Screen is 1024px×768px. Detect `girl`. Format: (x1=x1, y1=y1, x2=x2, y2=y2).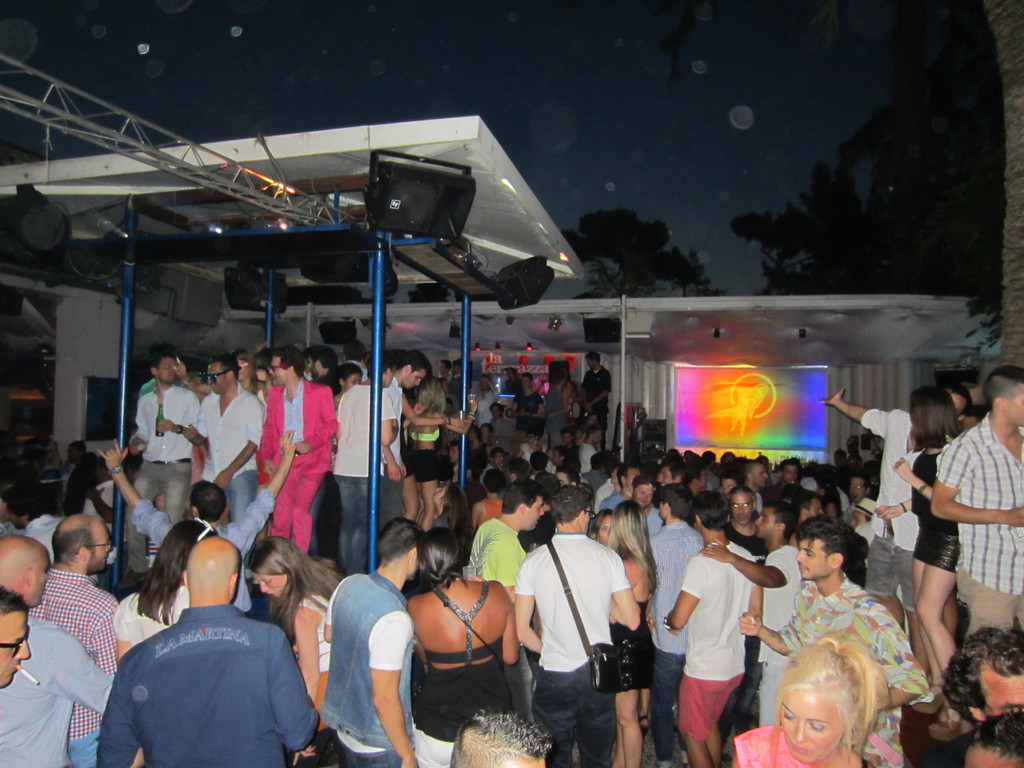
(x1=873, y1=388, x2=962, y2=739).
